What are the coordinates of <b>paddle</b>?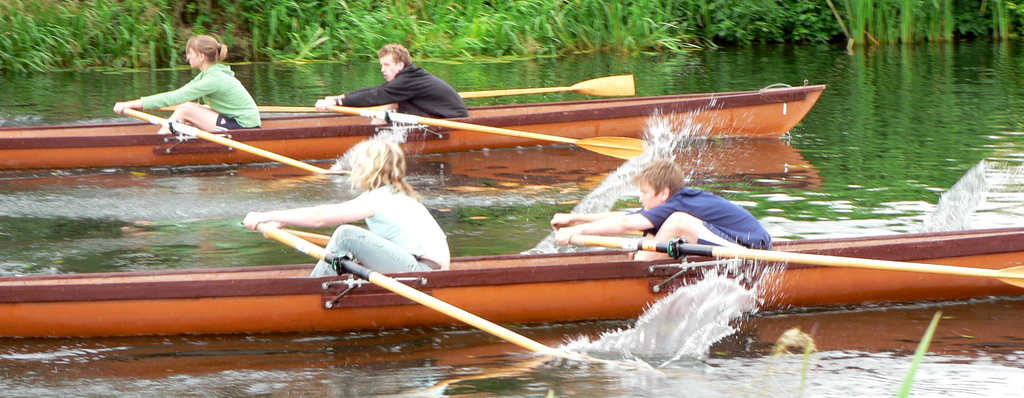
569,236,1023,290.
